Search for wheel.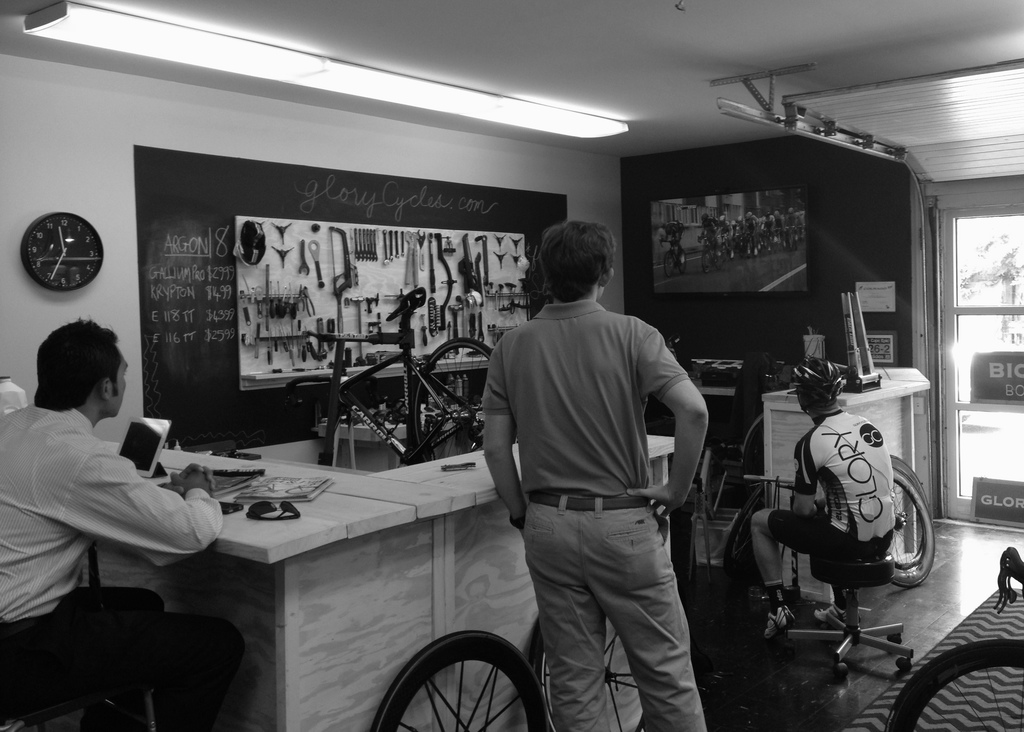
Found at pyautogui.locateOnScreen(378, 631, 547, 731).
